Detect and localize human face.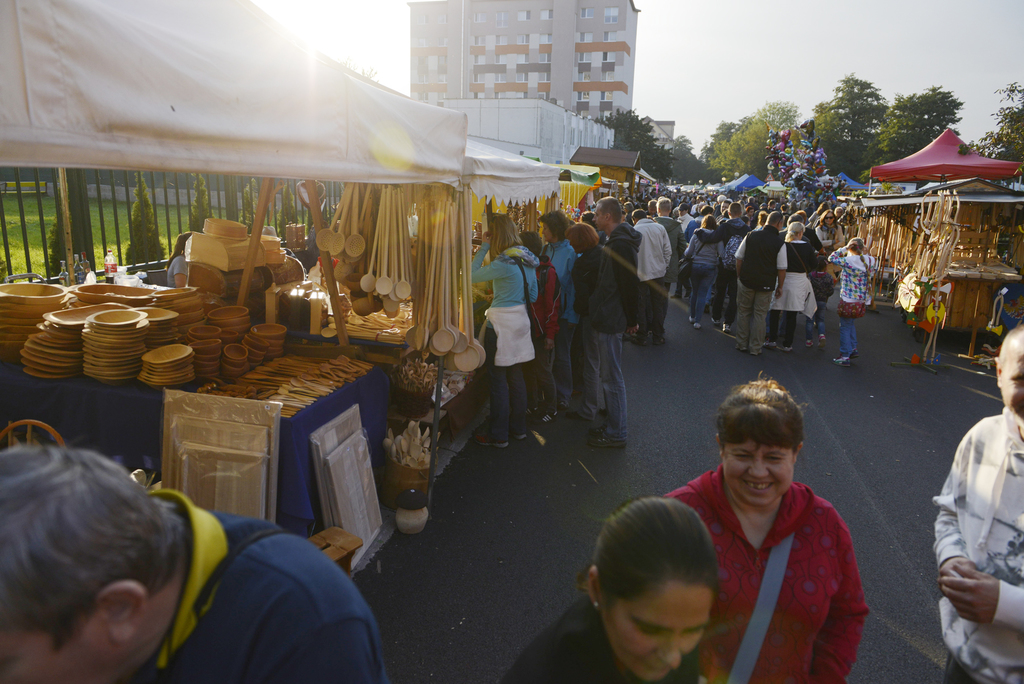
Localized at 721,436,797,506.
